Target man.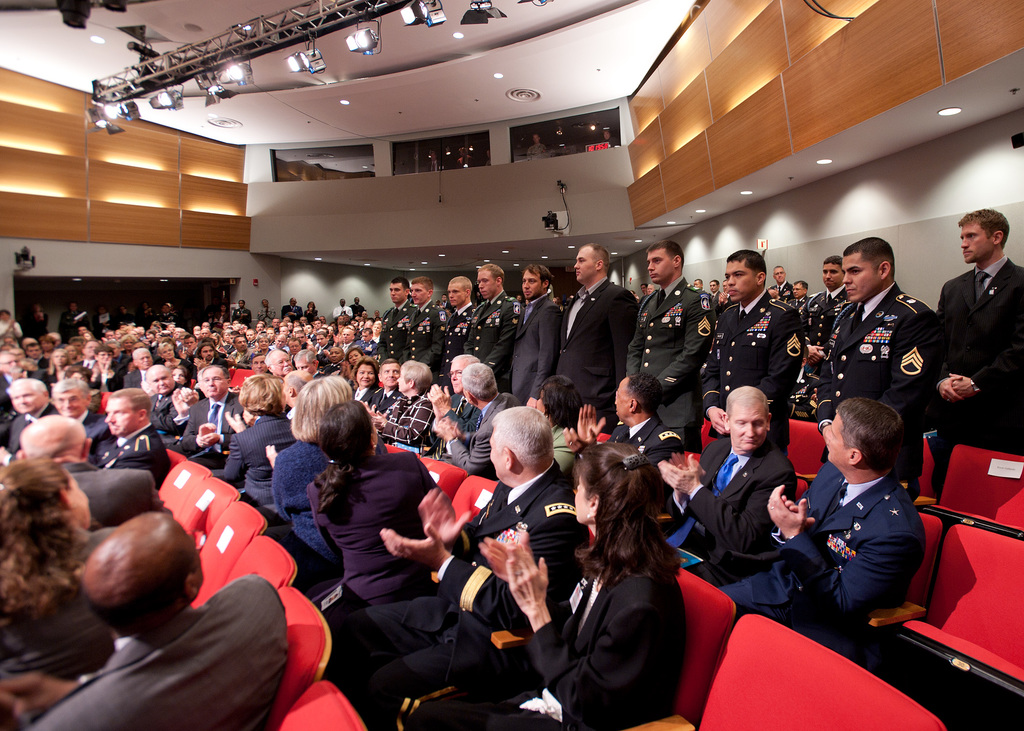
Target region: 440 276 475 374.
